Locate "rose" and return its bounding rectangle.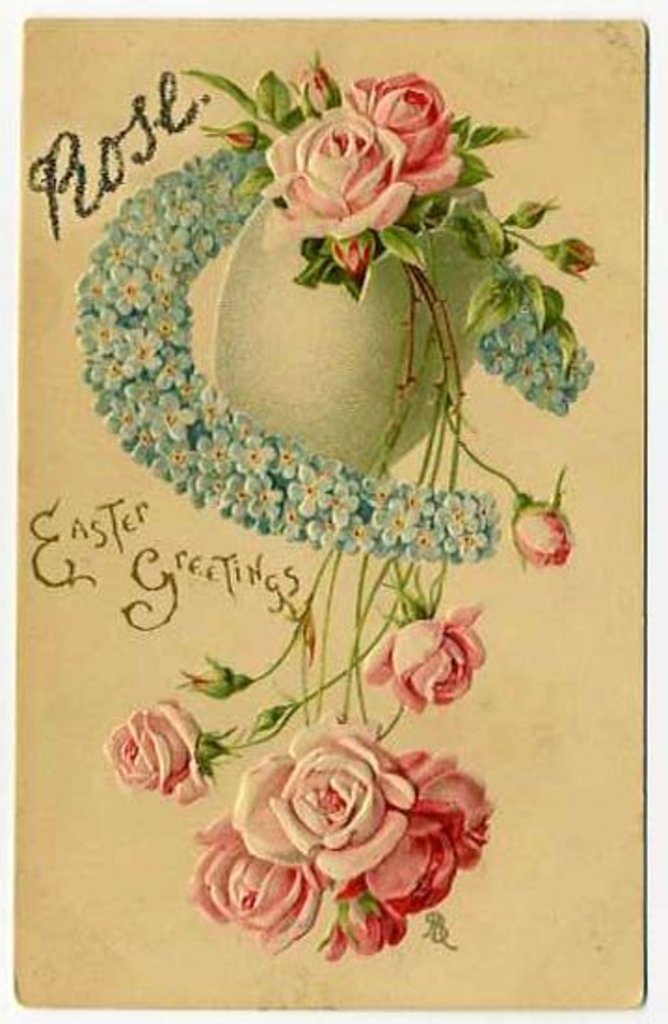
[290,65,337,110].
